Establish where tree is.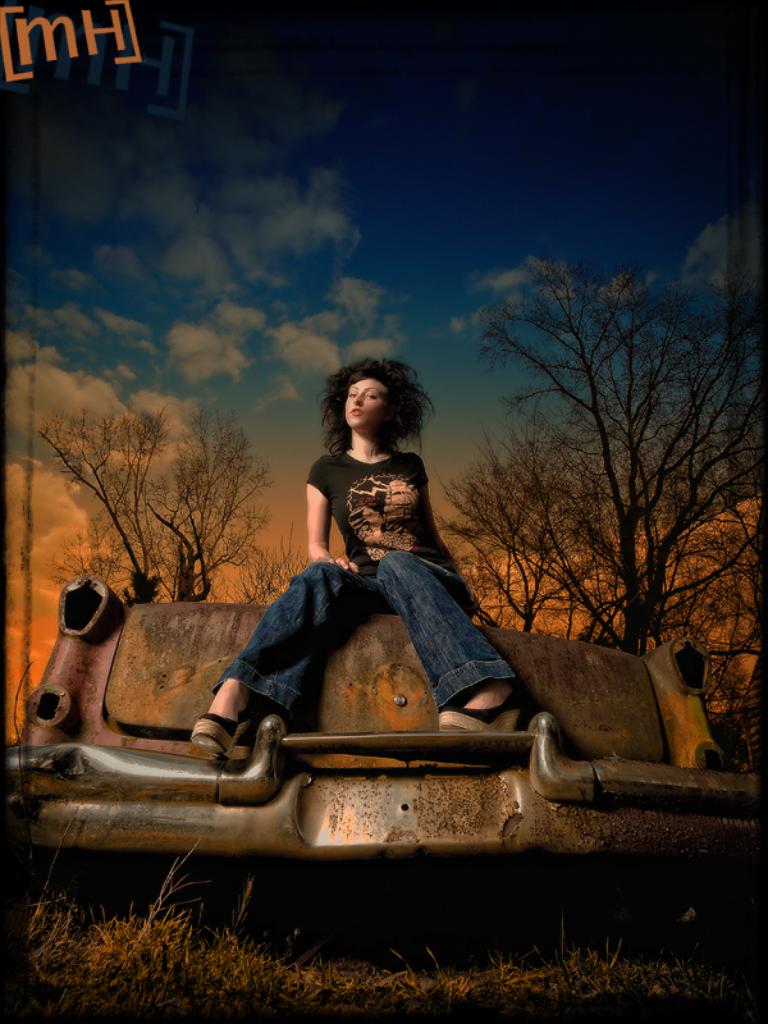
Established at bbox=(426, 244, 767, 731).
